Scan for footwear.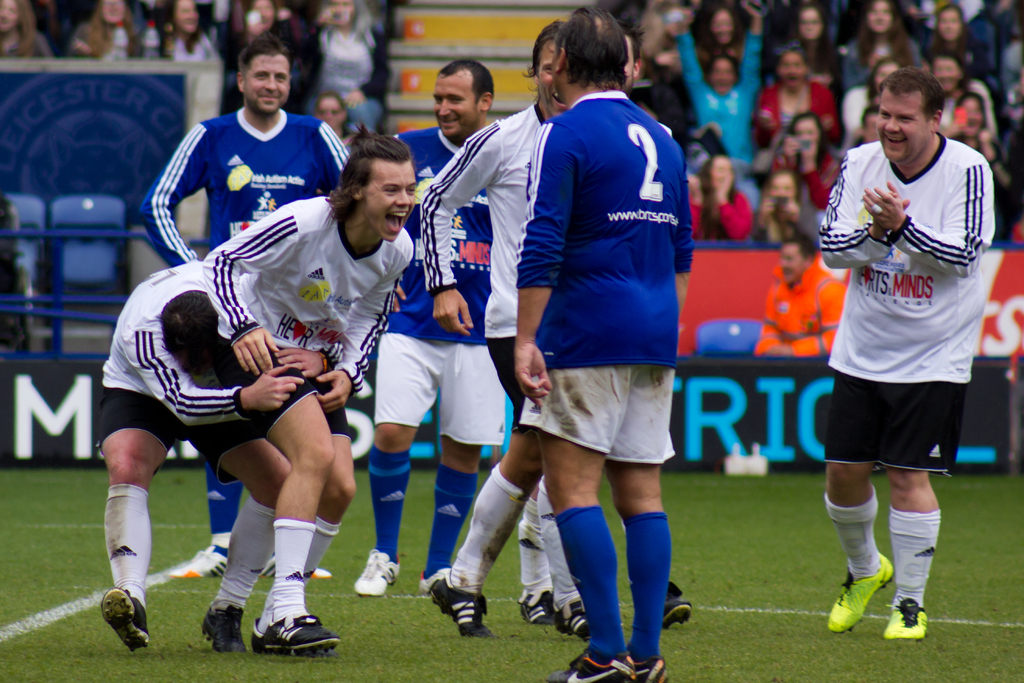
Scan result: x1=175, y1=546, x2=230, y2=580.
